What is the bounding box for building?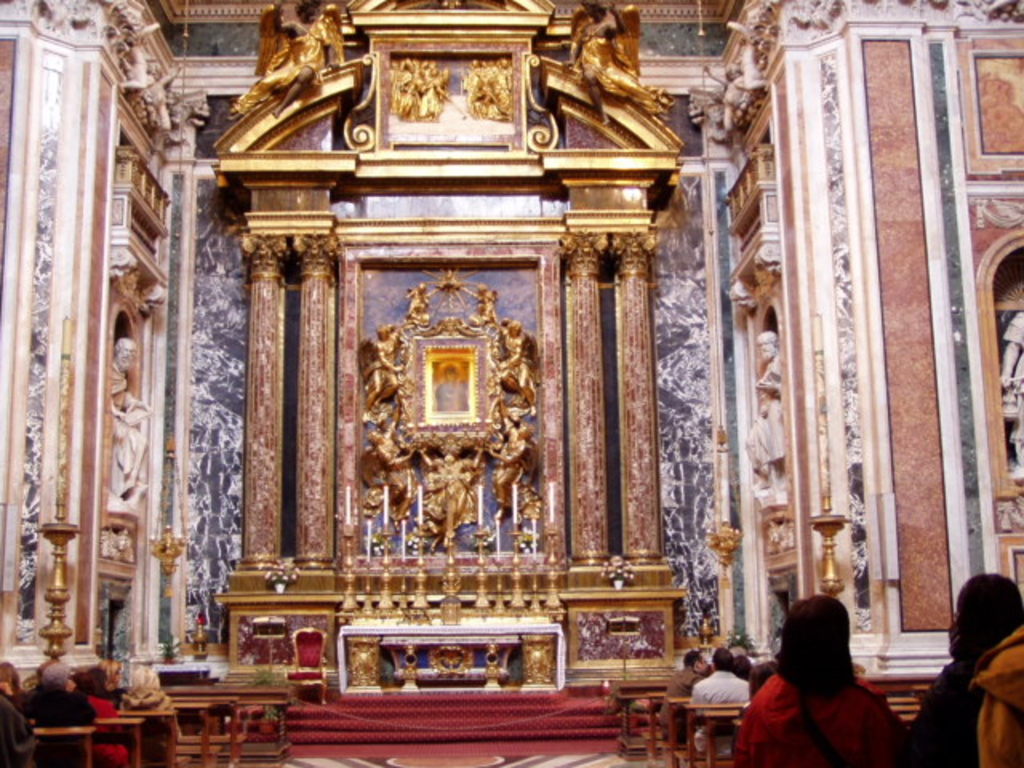
[x1=0, y1=0, x2=1022, y2=766].
